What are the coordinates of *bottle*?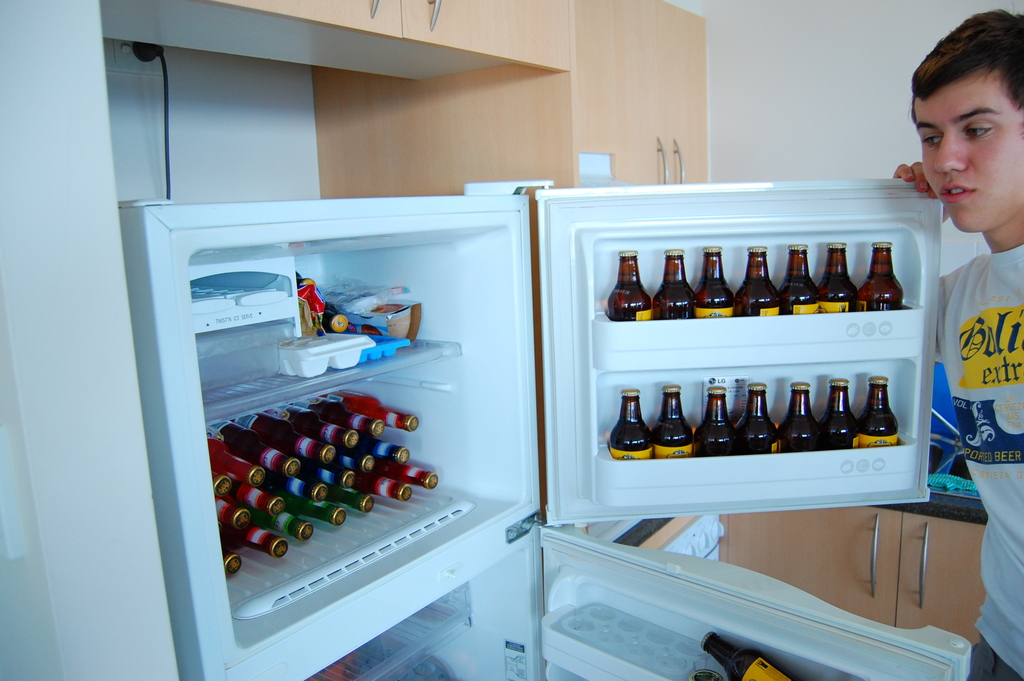
crop(229, 487, 287, 516).
